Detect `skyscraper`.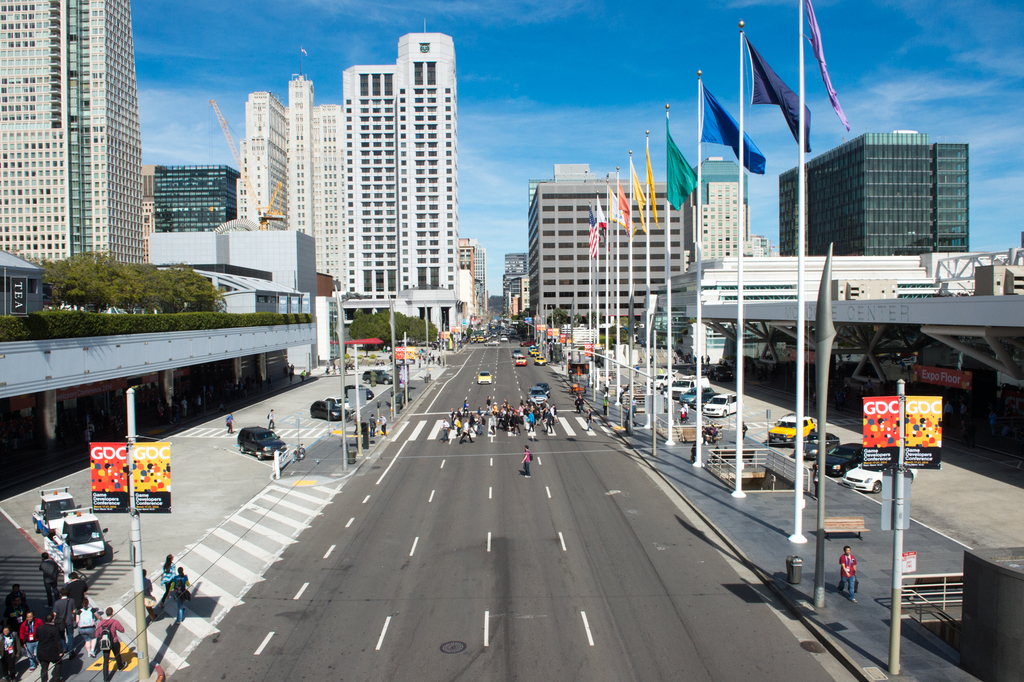
Detected at {"x1": 342, "y1": 23, "x2": 458, "y2": 294}.
